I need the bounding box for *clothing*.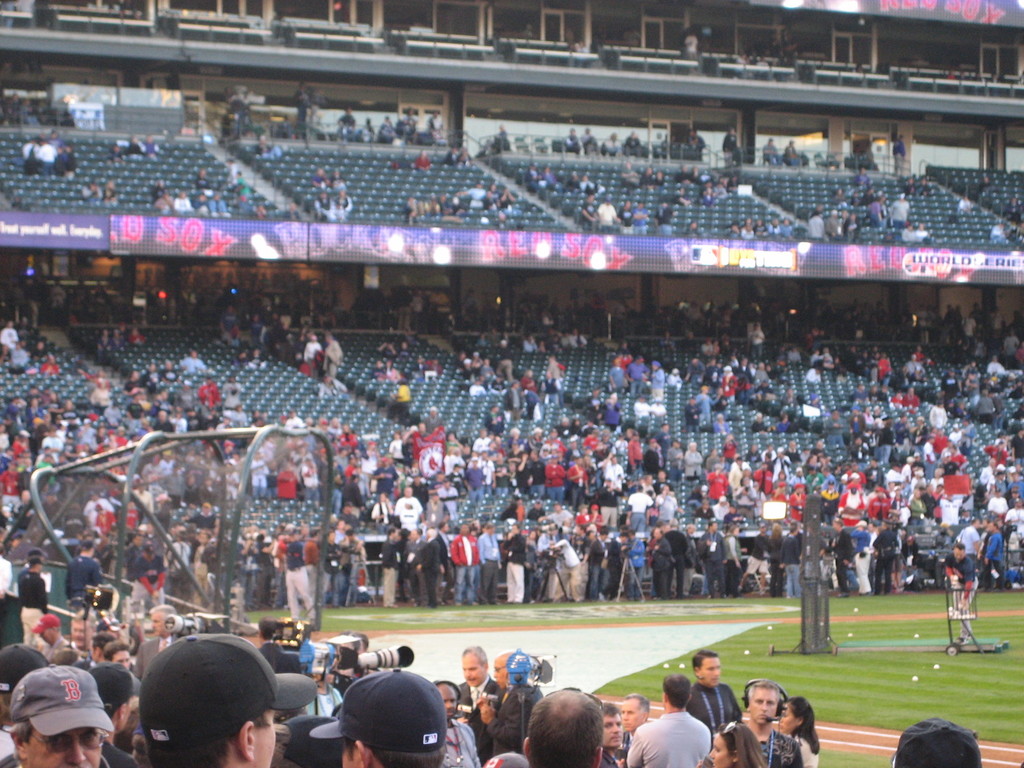
Here it is: Rect(873, 524, 905, 589).
